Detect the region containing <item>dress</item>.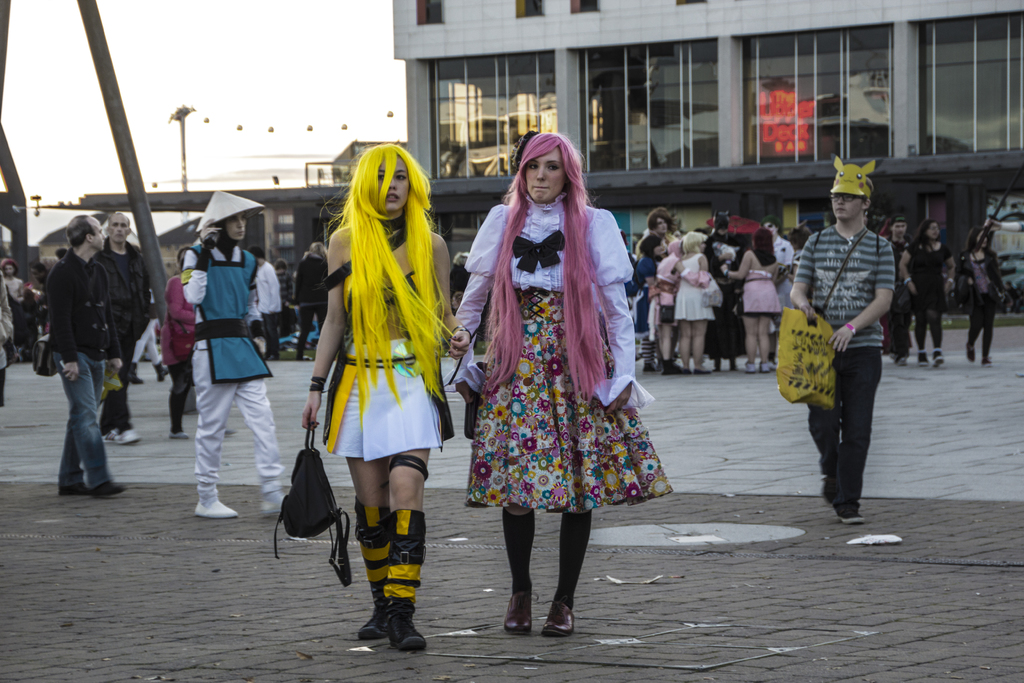
x1=456 y1=194 x2=676 y2=513.
